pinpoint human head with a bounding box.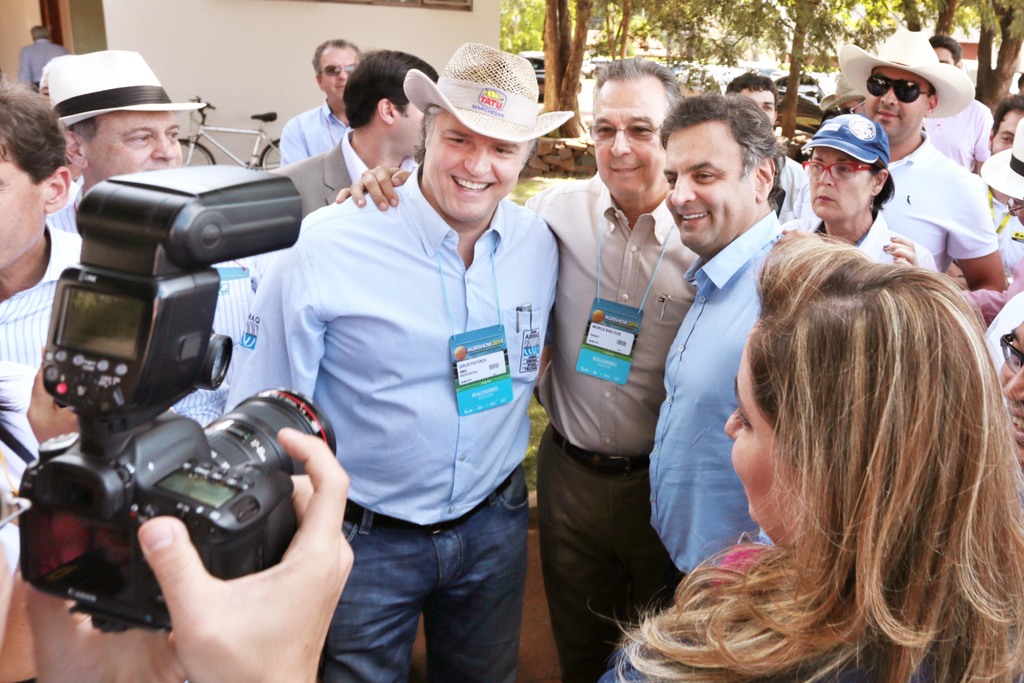
select_region(930, 33, 956, 64).
